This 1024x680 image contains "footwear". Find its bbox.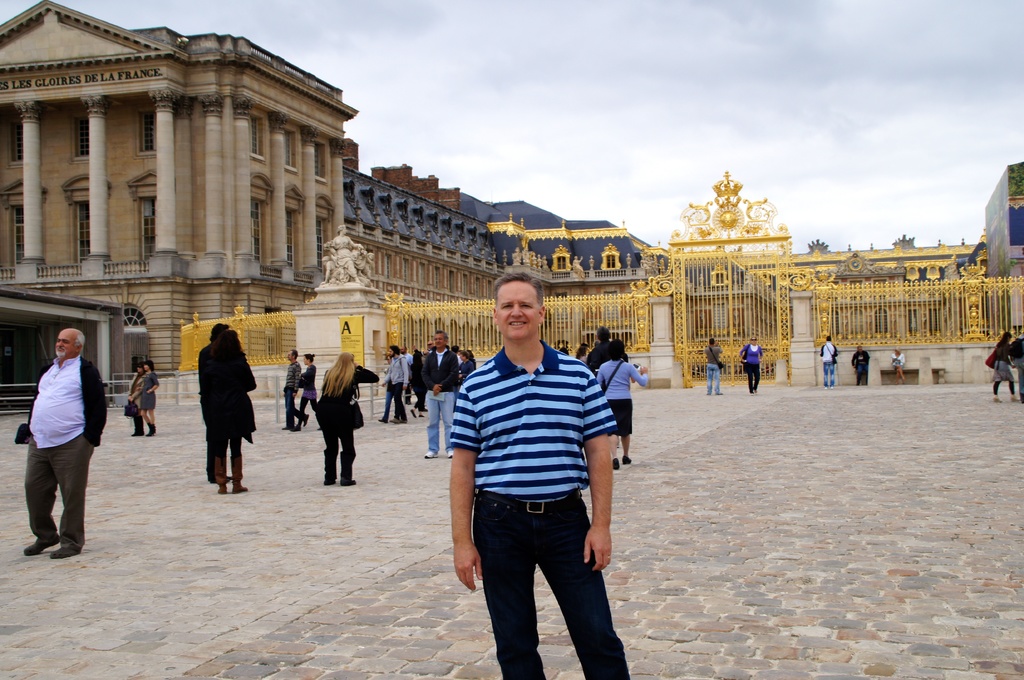
BBox(378, 419, 383, 425).
